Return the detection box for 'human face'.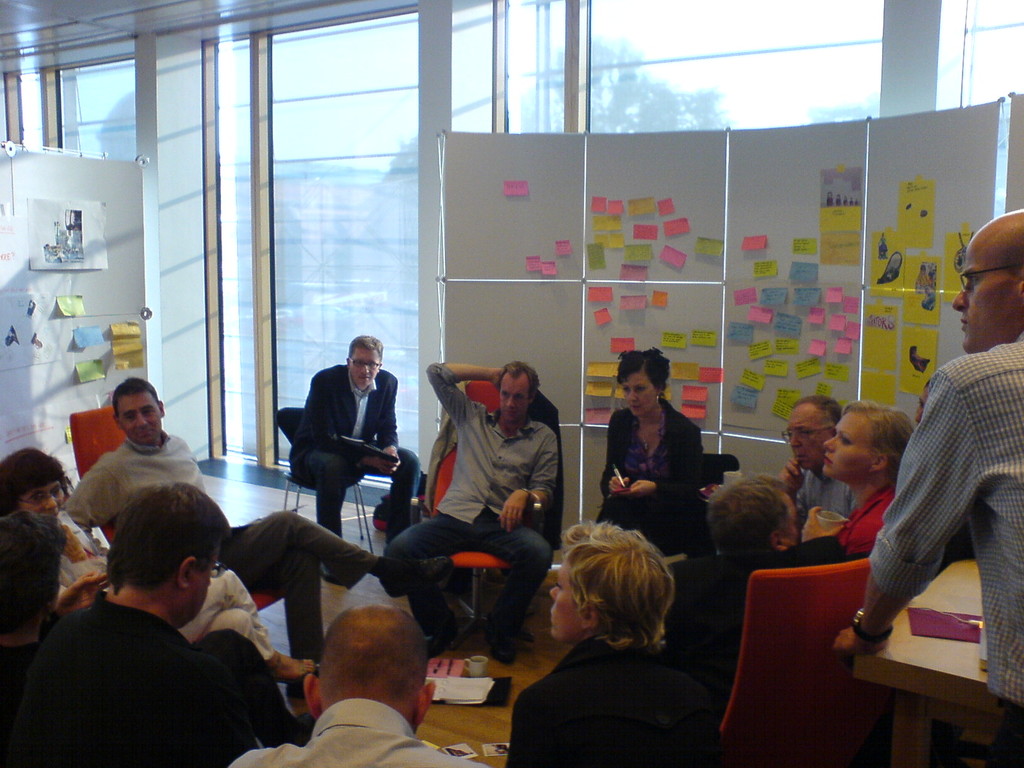
bbox=(548, 563, 576, 637).
